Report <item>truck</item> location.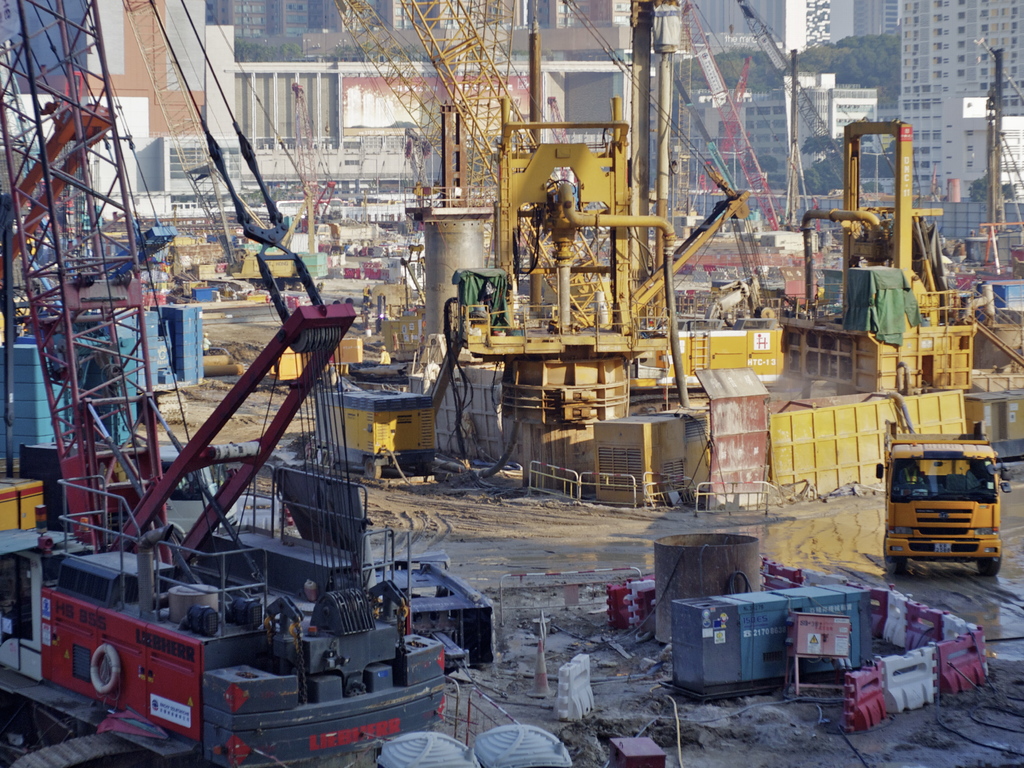
Report: Rect(883, 443, 1016, 593).
